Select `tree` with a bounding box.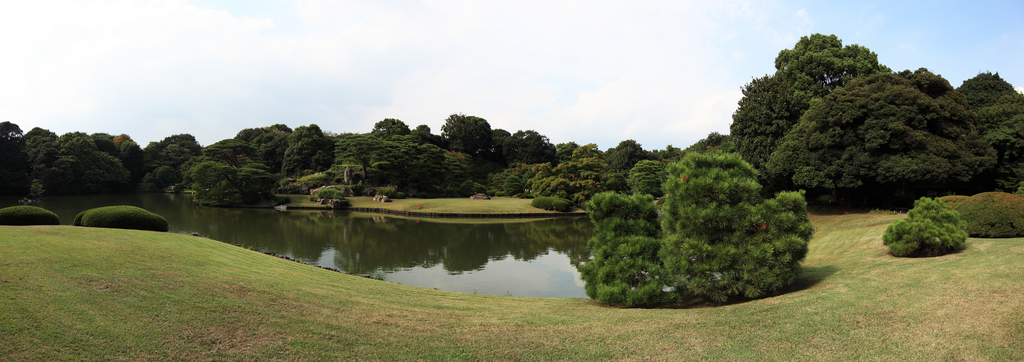
x1=369 y1=113 x2=417 y2=145.
